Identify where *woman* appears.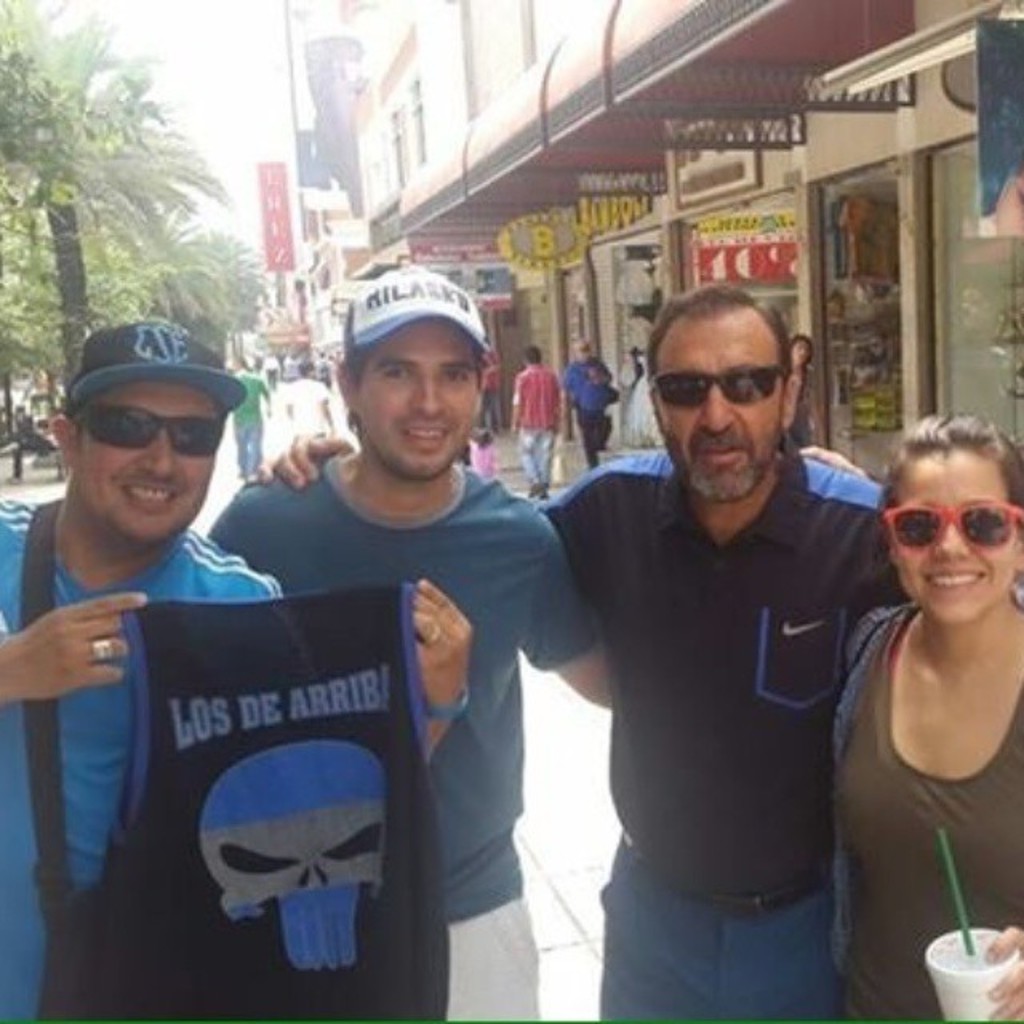
Appears at [813, 362, 1023, 1014].
